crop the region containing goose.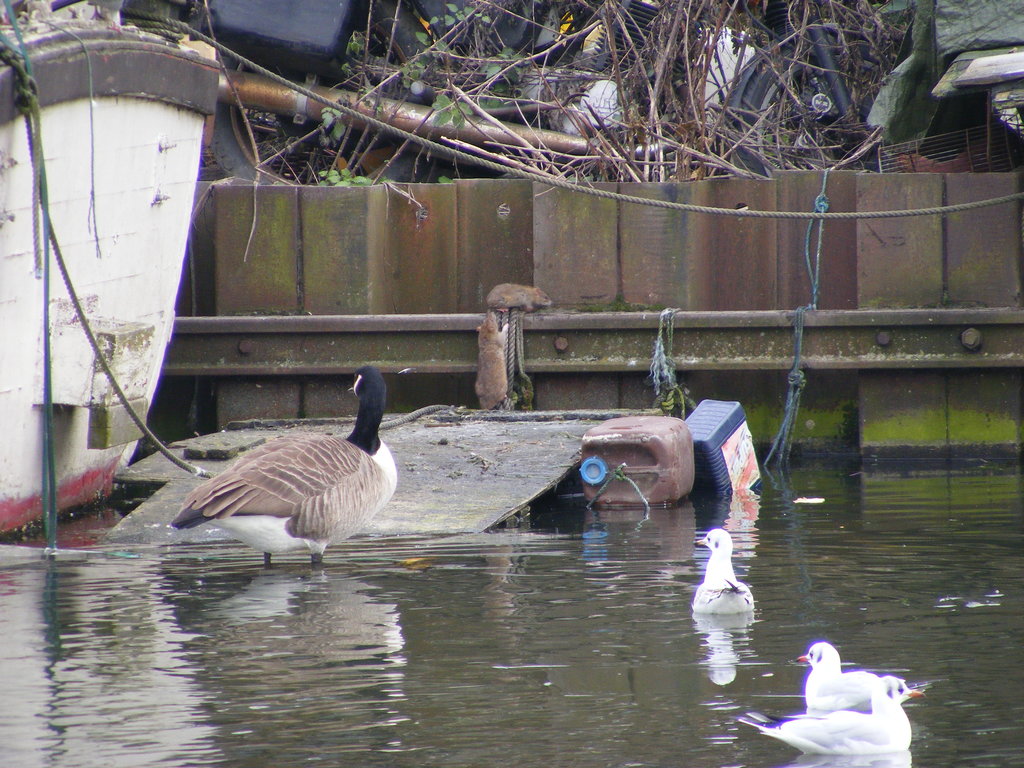
Crop region: detection(789, 625, 892, 717).
